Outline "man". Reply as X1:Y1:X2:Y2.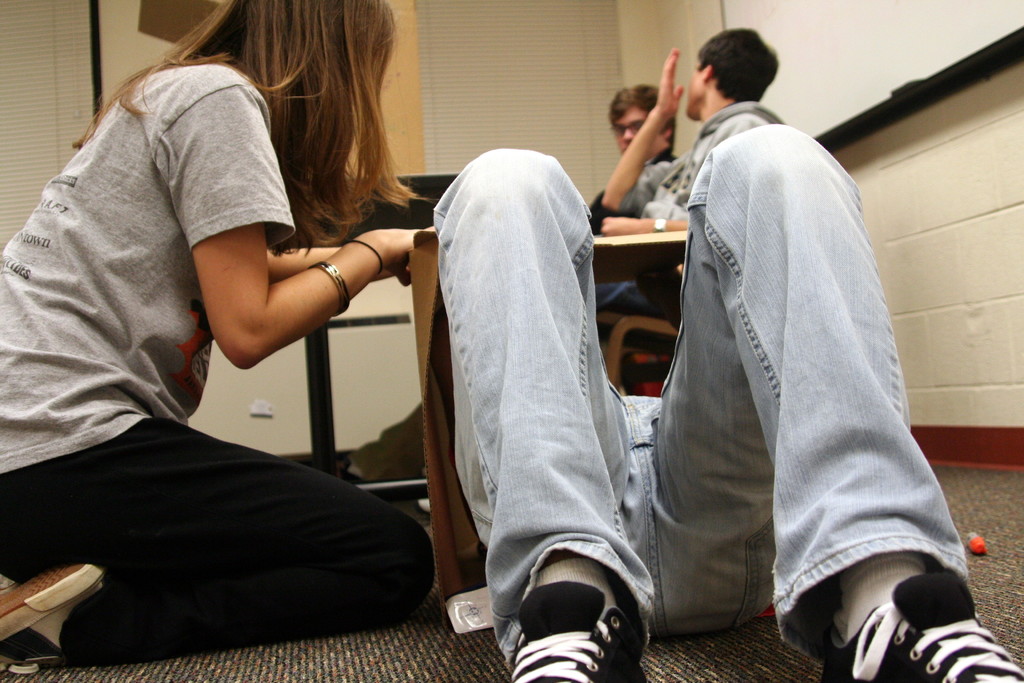
419:117:1023:682.
